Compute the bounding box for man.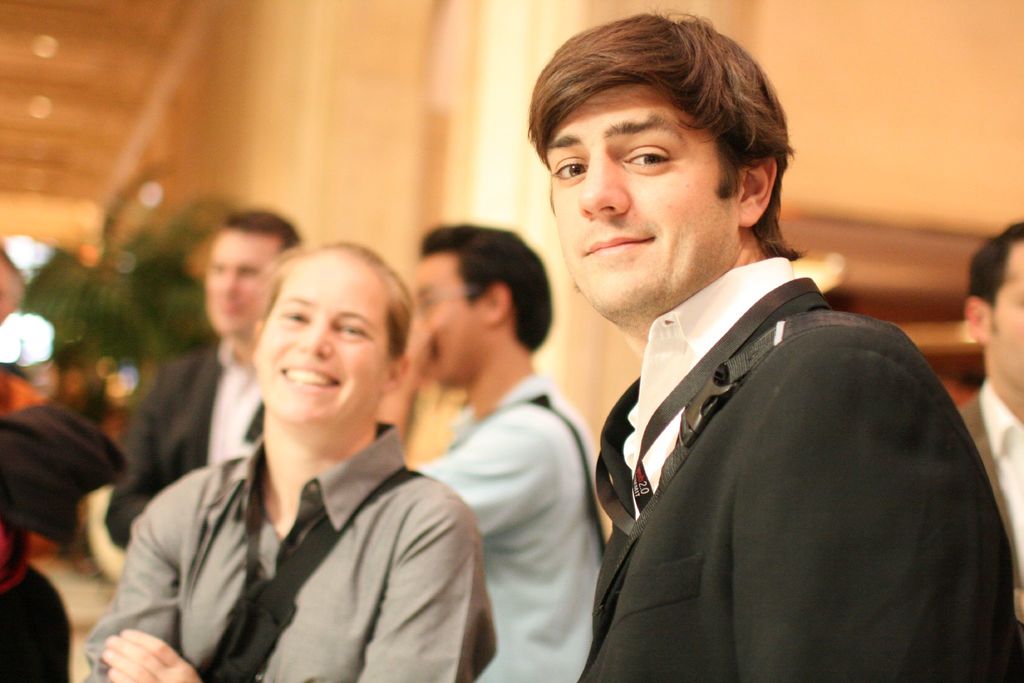
left=103, top=207, right=305, bottom=552.
